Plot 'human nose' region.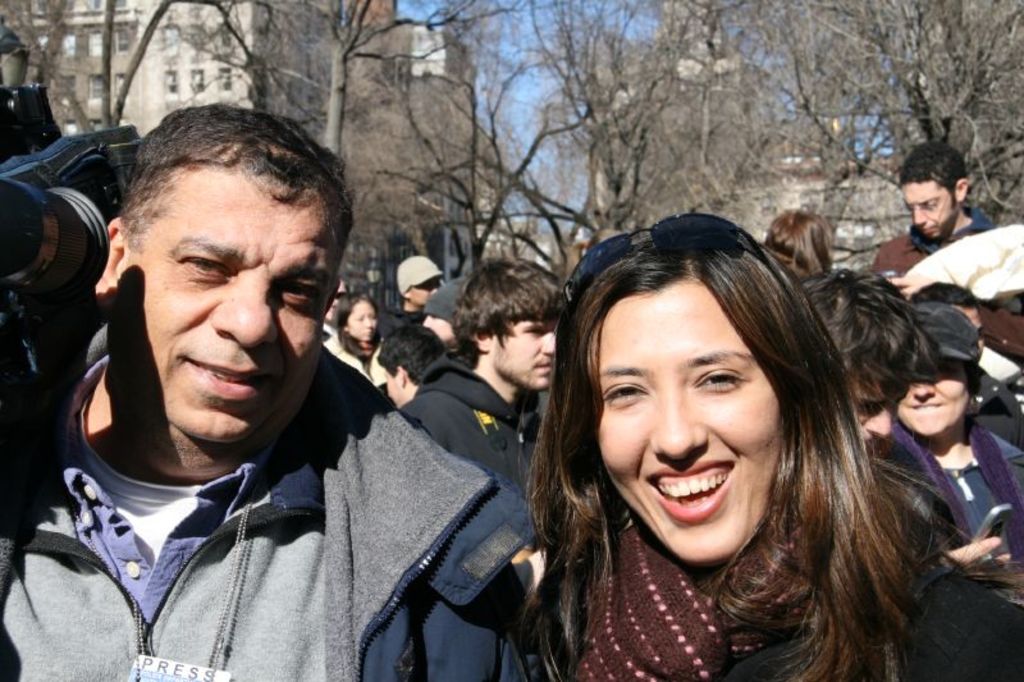
Plotted at BBox(540, 329, 557, 353).
